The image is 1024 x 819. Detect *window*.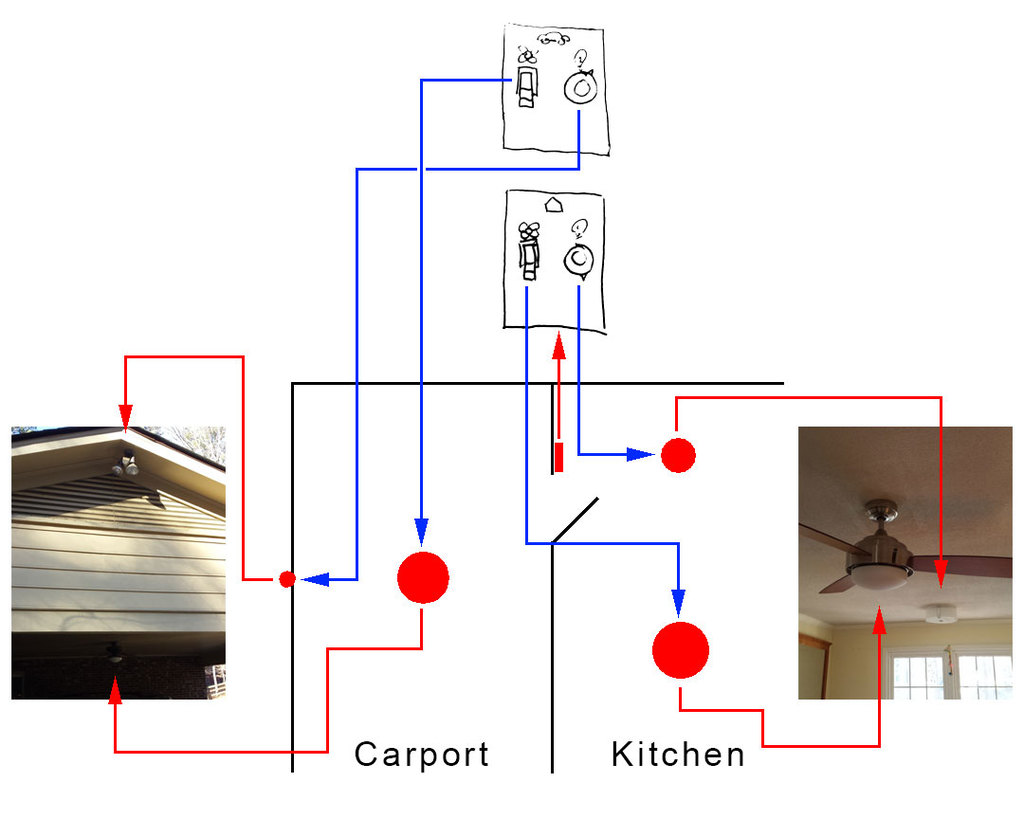
Detection: bbox(966, 649, 1013, 700).
